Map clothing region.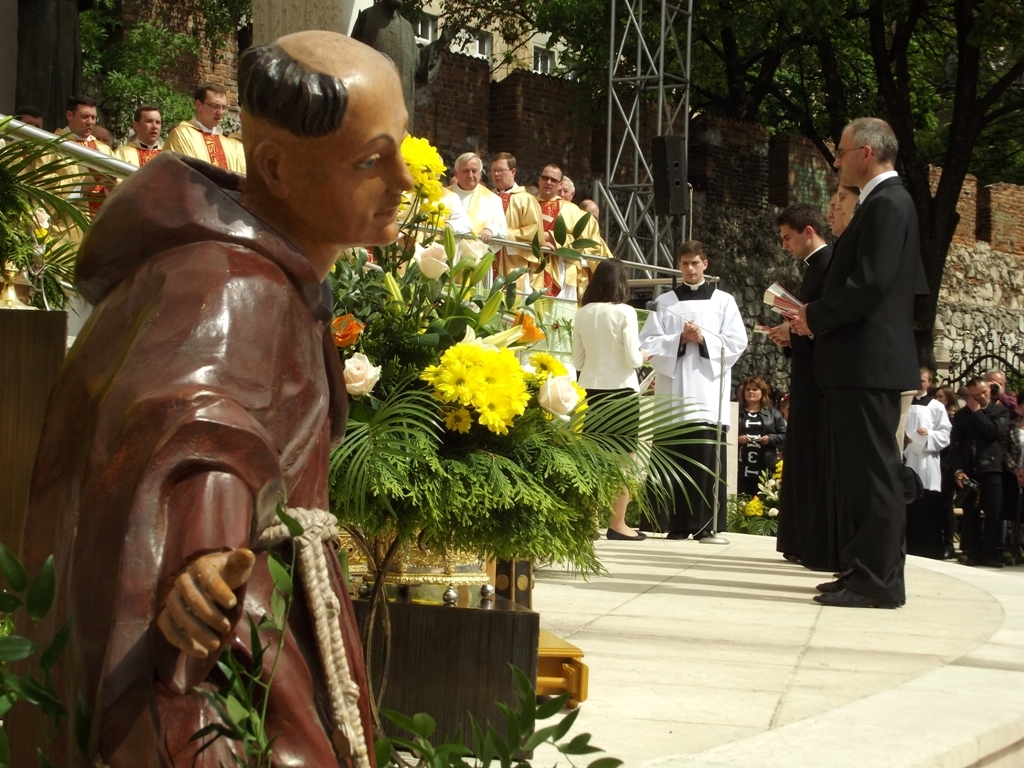
Mapped to detection(795, 163, 919, 605).
